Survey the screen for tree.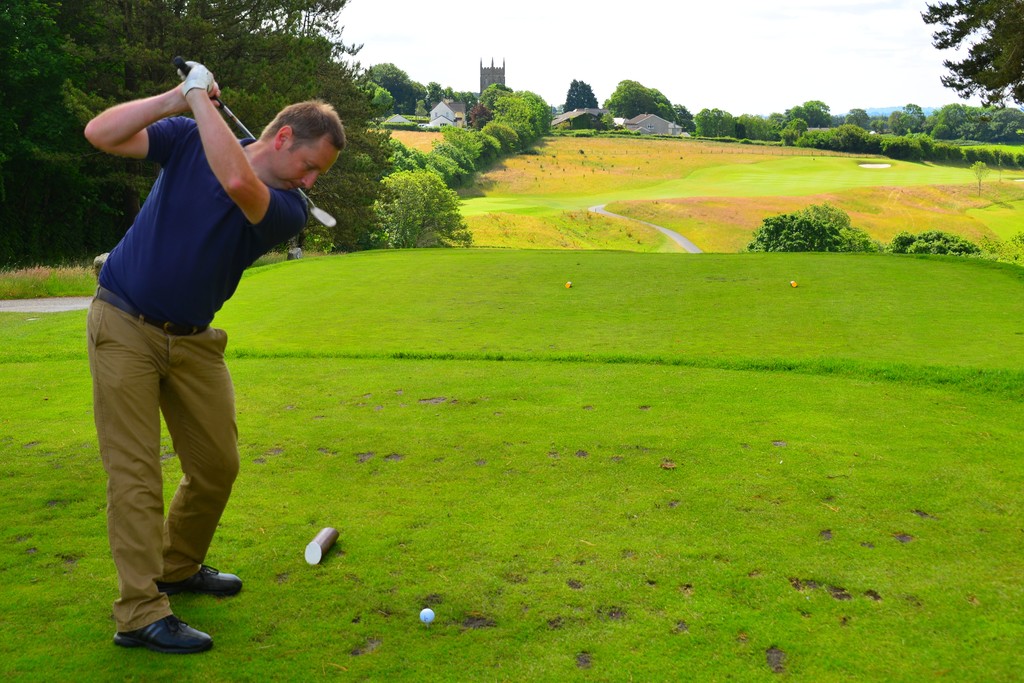
Survey found: region(564, 79, 609, 115).
